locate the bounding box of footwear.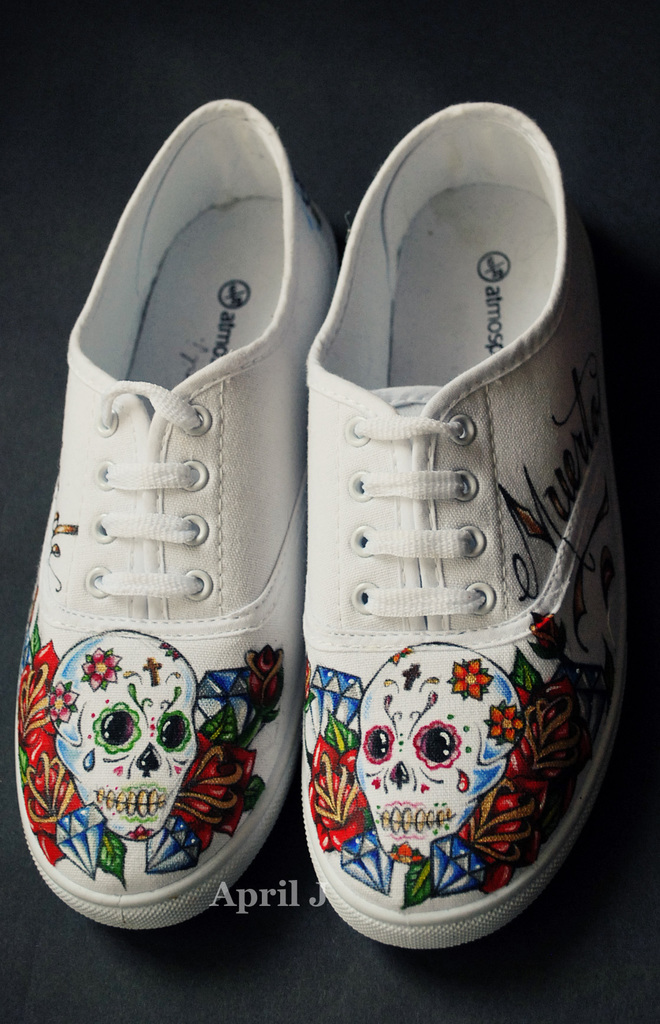
Bounding box: x1=299, y1=99, x2=632, y2=955.
